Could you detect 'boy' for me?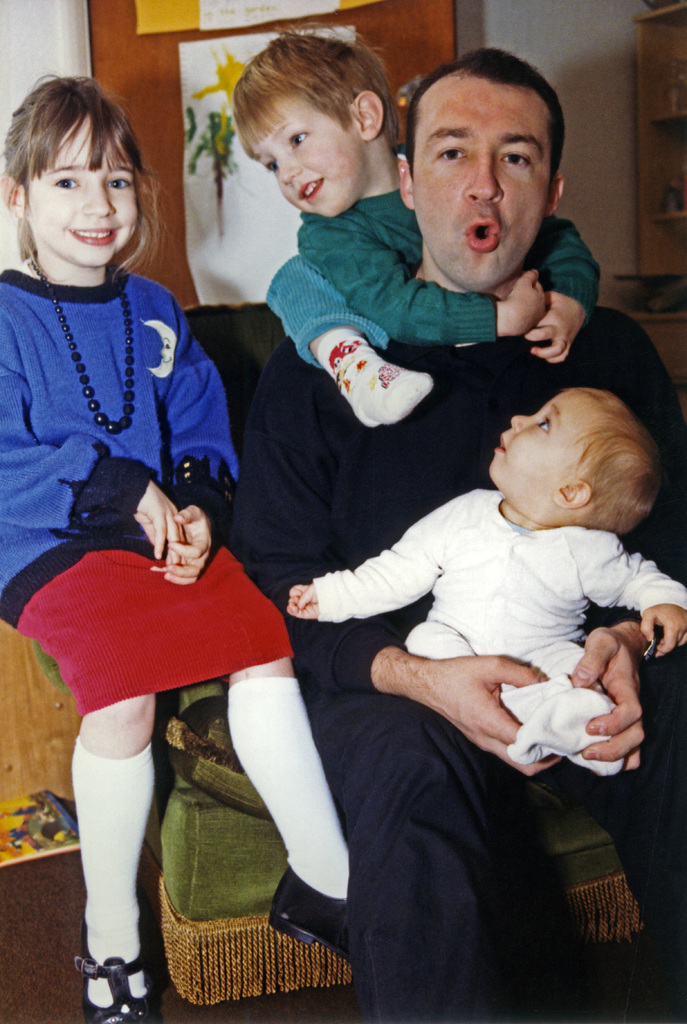
Detection result: locate(228, 16, 597, 428).
